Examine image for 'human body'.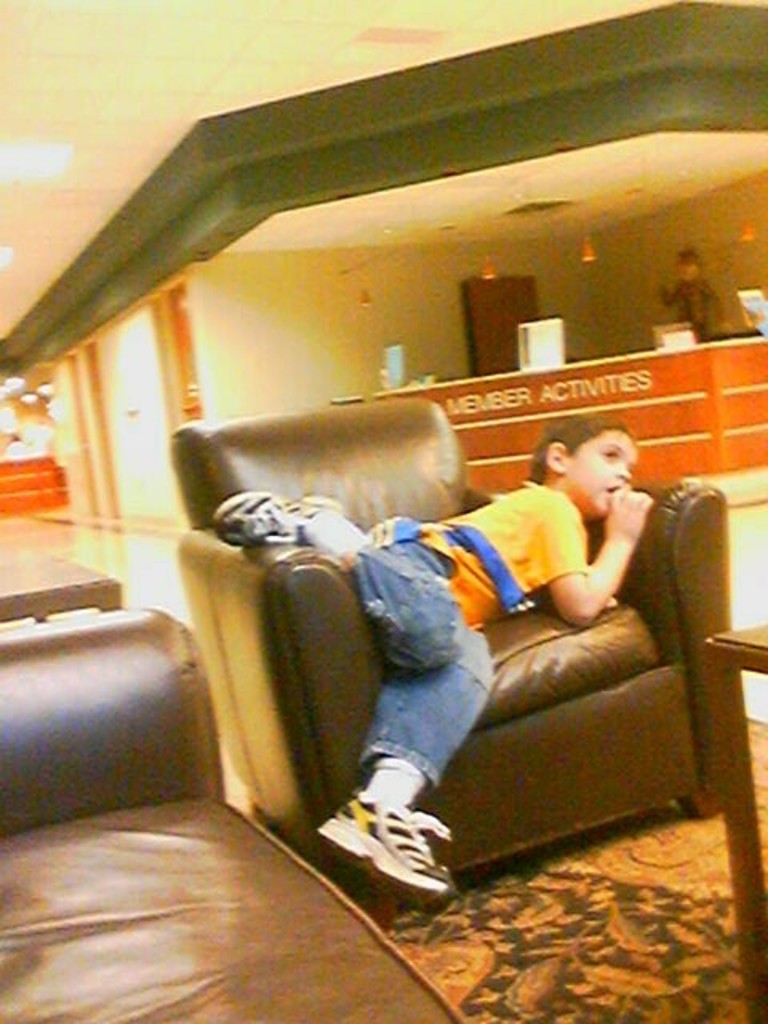
Examination result: [251,408,691,859].
